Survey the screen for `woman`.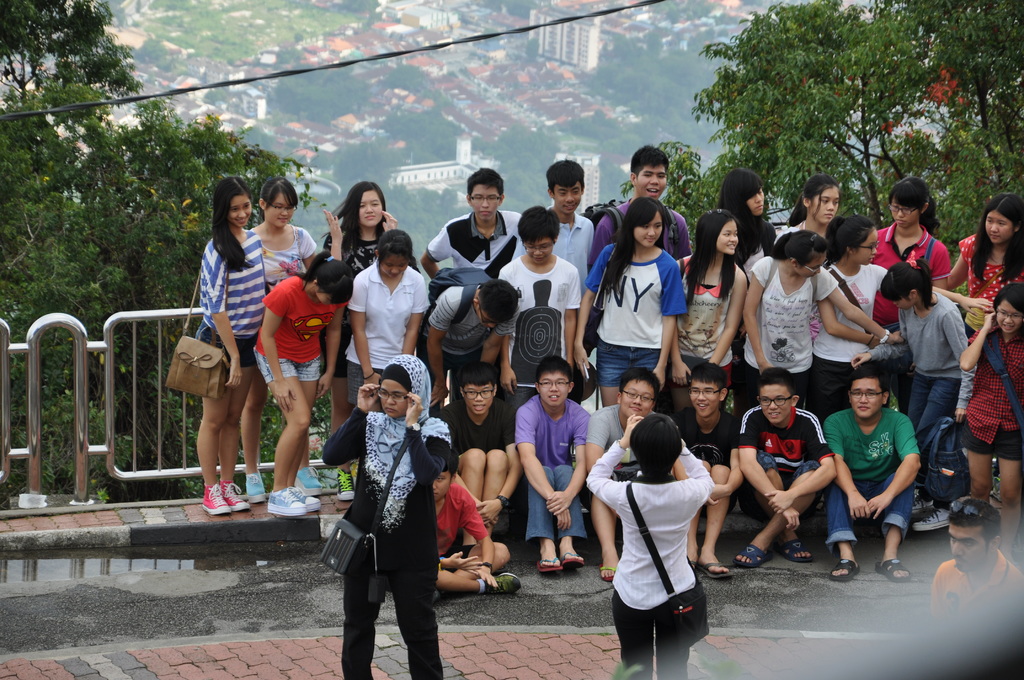
Survey found: (735, 231, 908, 420).
